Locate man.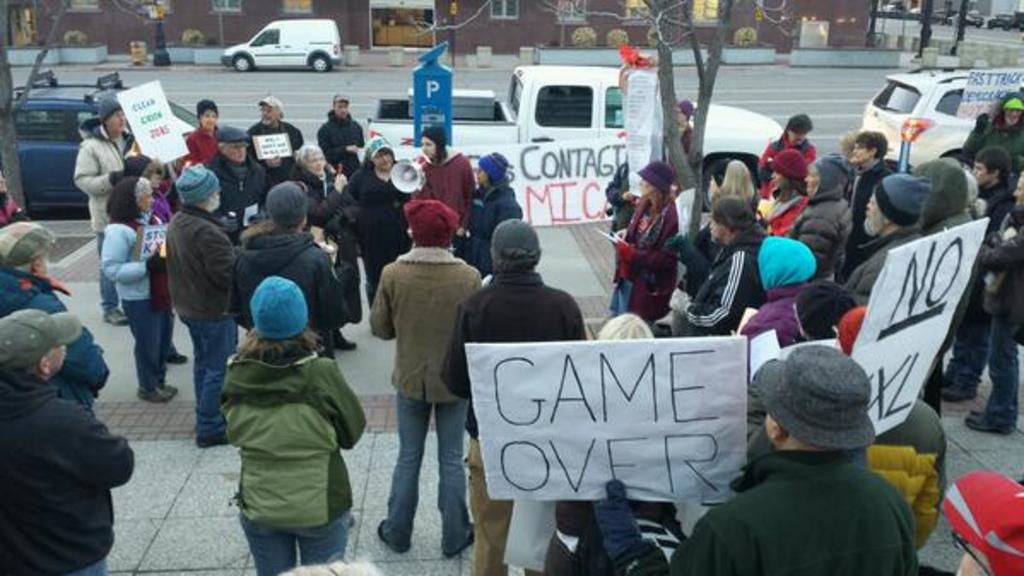
Bounding box: Rect(246, 96, 306, 178).
